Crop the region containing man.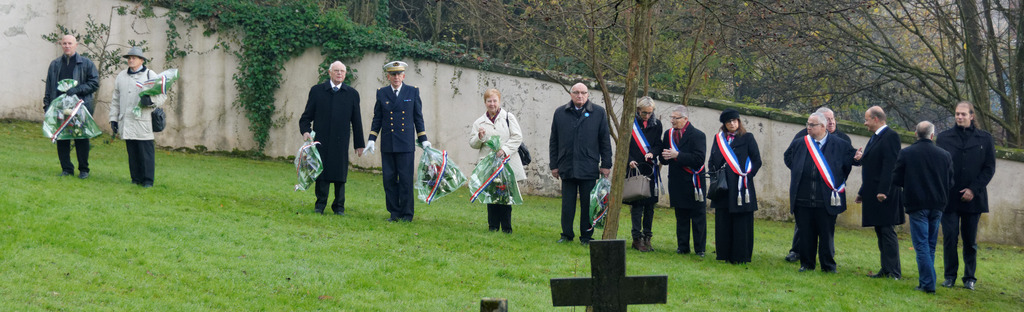
Crop region: box(659, 104, 706, 255).
